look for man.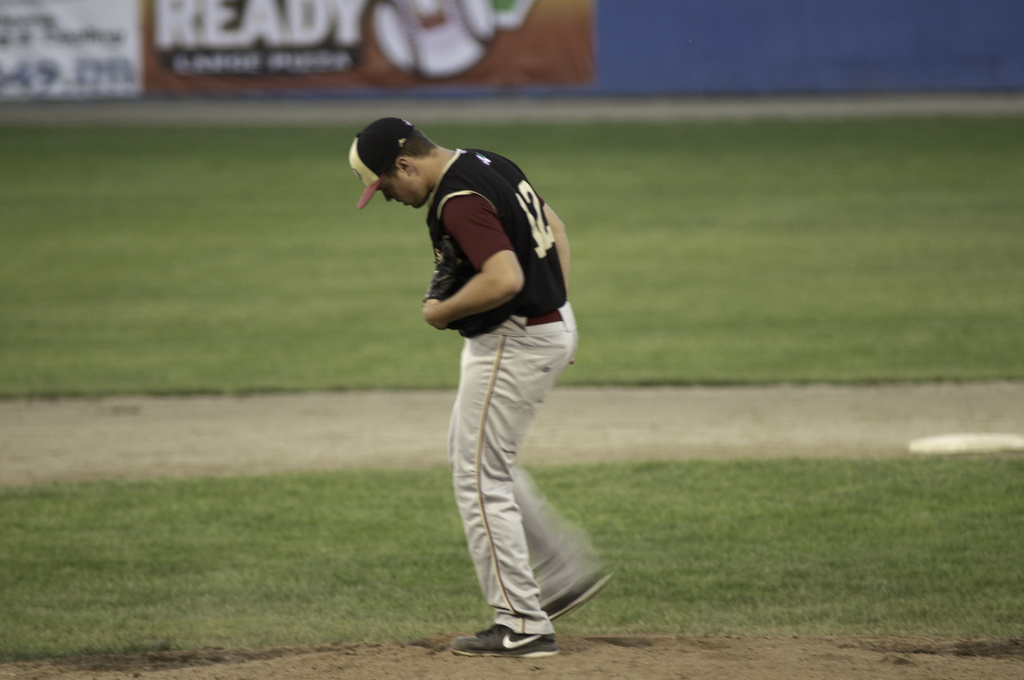
Found: box=[347, 118, 607, 656].
